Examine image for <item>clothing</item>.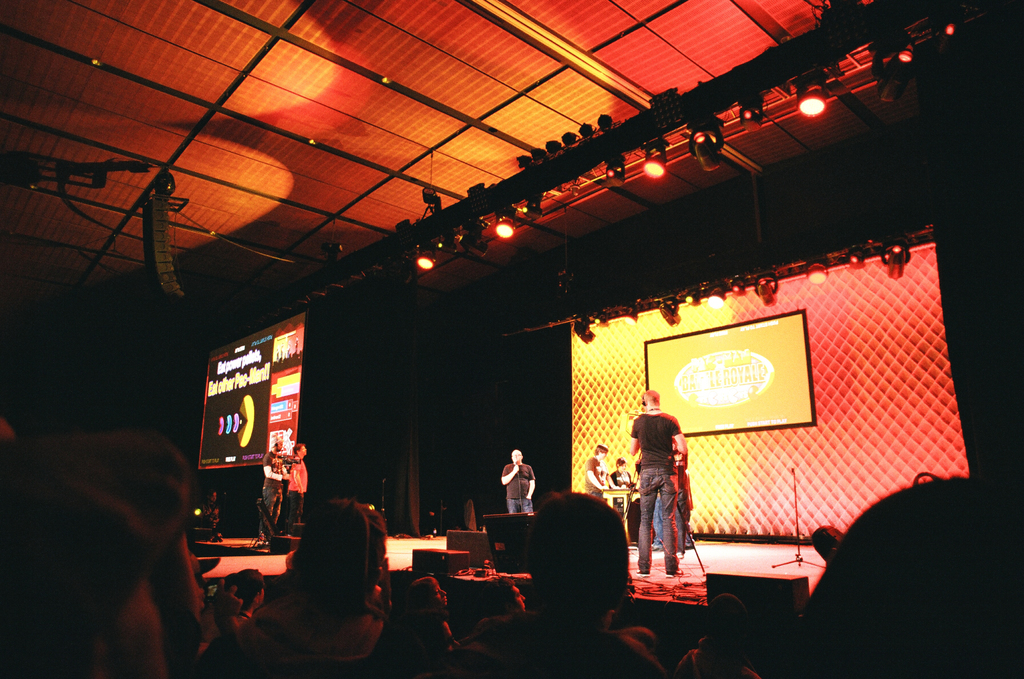
Examination result: [x1=283, y1=449, x2=309, y2=520].
